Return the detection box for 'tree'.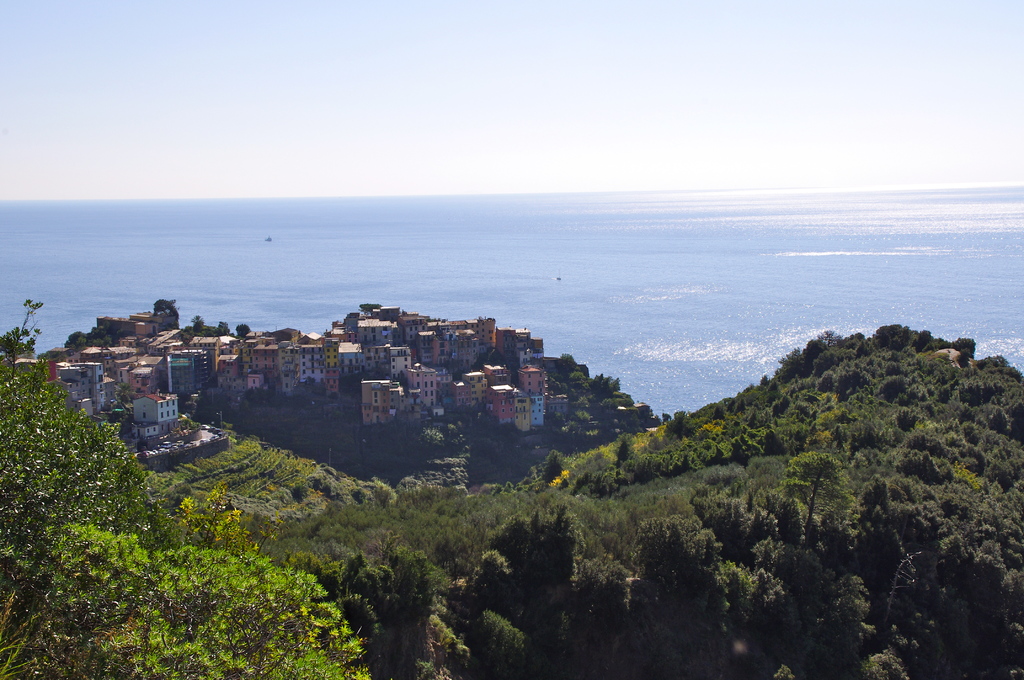
x1=728 y1=415 x2=790 y2=476.
